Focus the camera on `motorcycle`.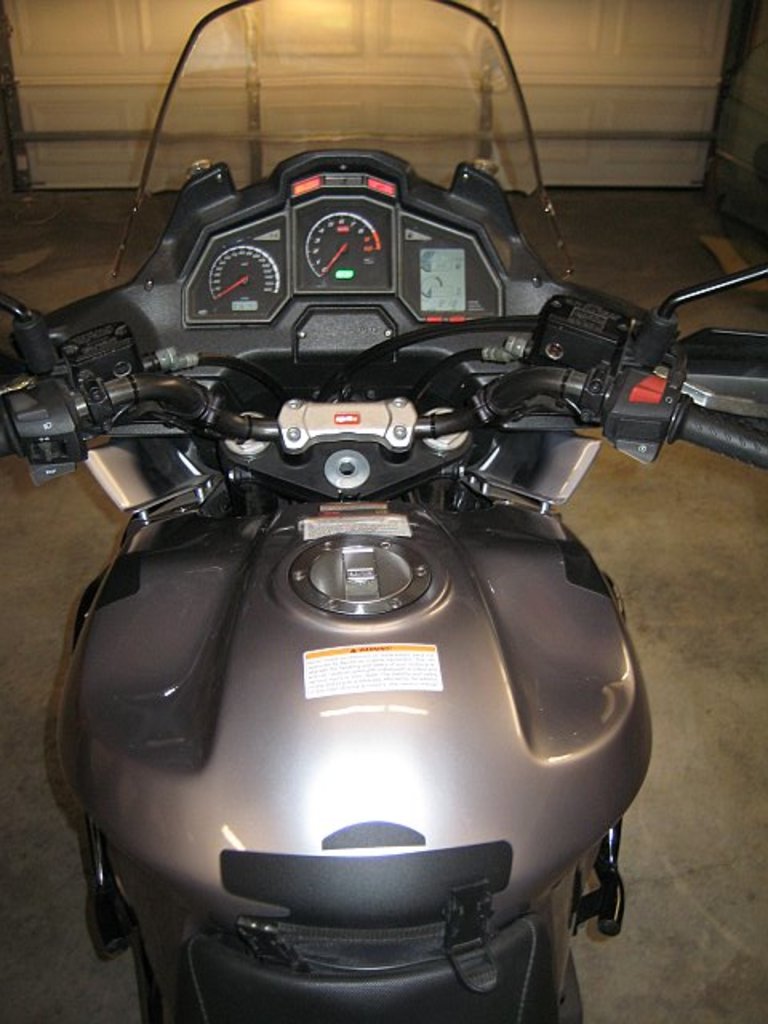
Focus region: l=0, t=131, r=726, b=1023.
